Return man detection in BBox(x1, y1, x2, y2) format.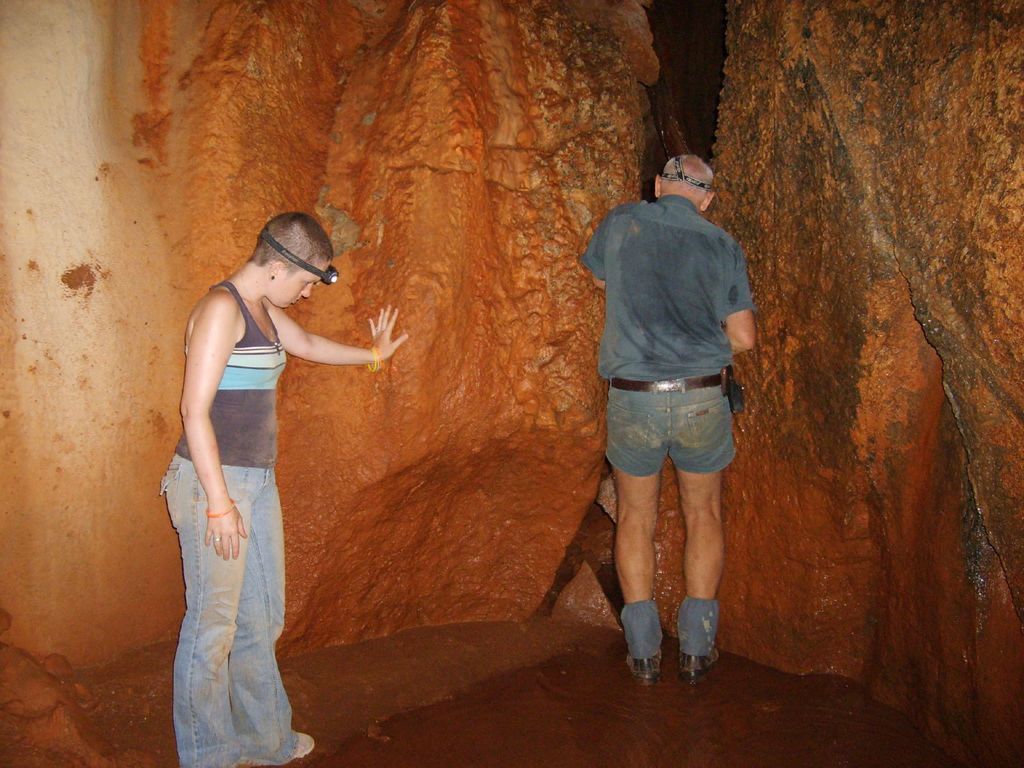
BBox(556, 125, 767, 668).
